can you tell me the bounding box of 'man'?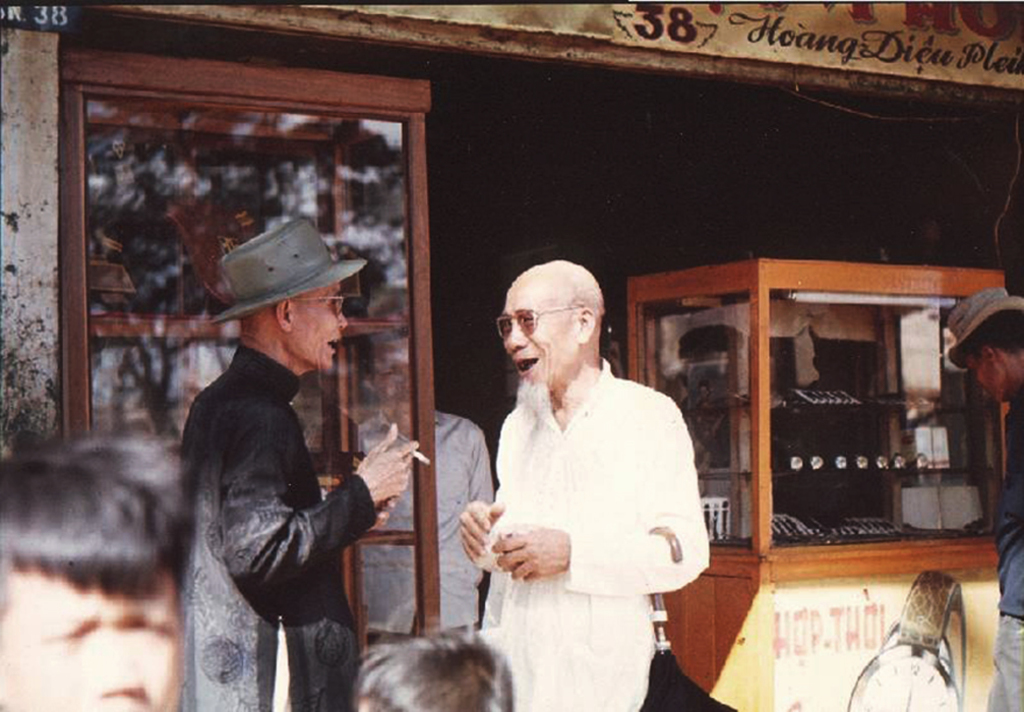
box(169, 219, 419, 711).
